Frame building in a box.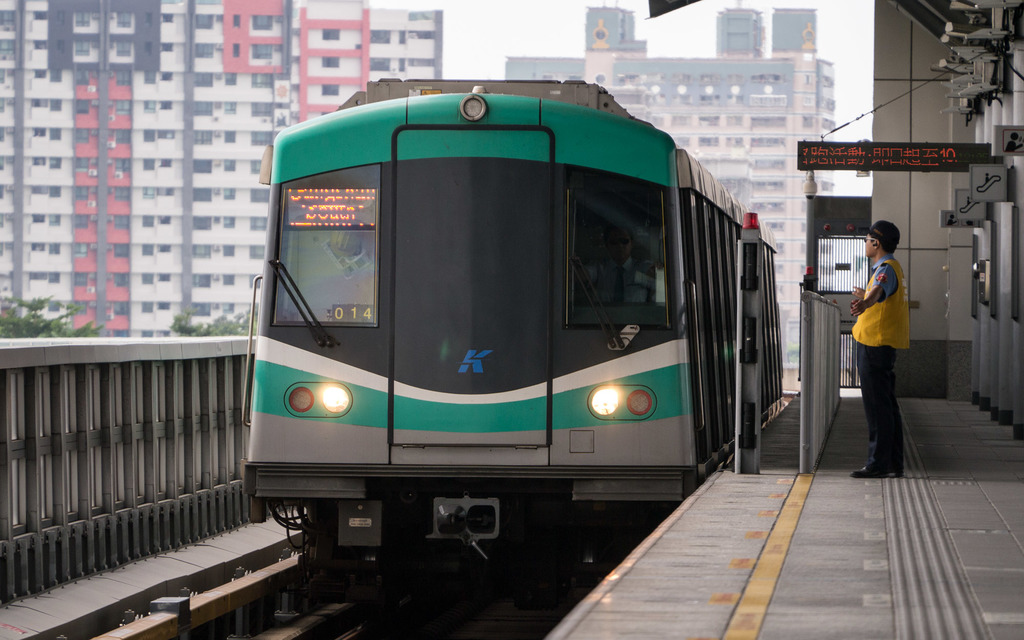
504,0,842,368.
